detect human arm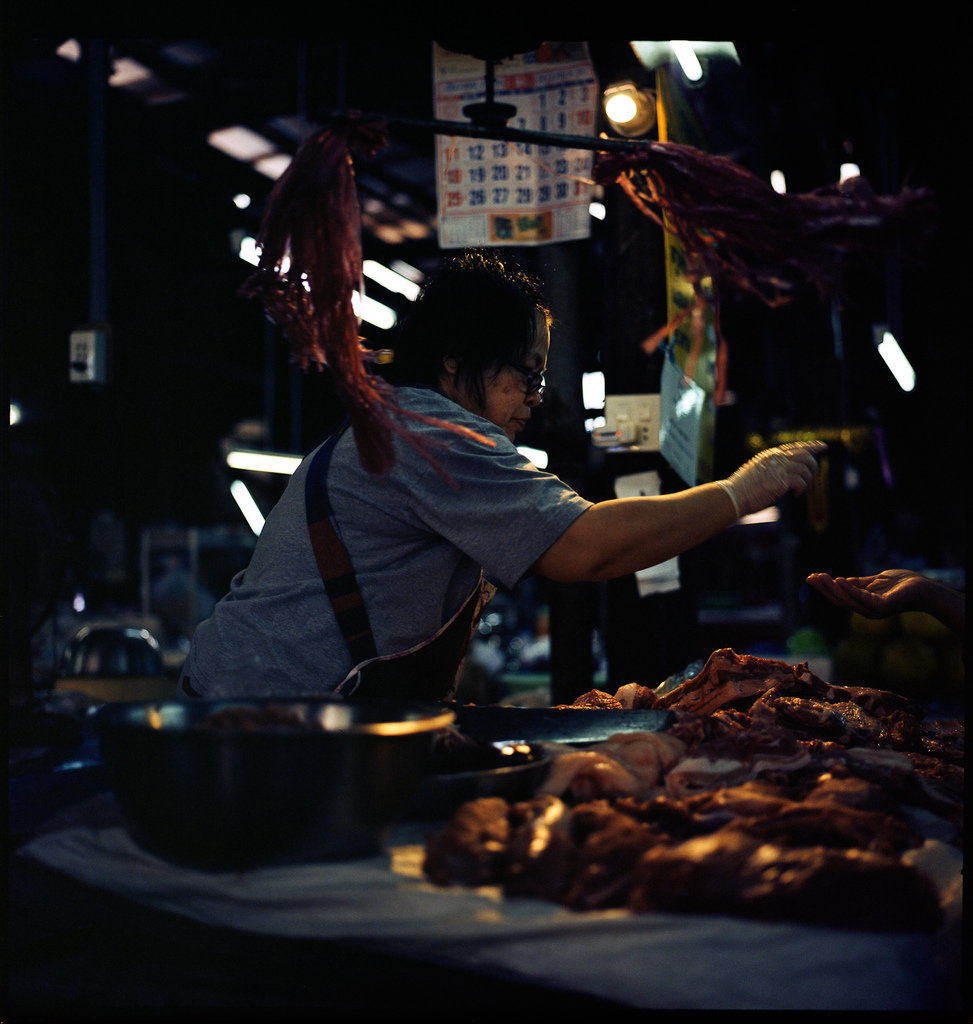
select_region(801, 554, 972, 652)
